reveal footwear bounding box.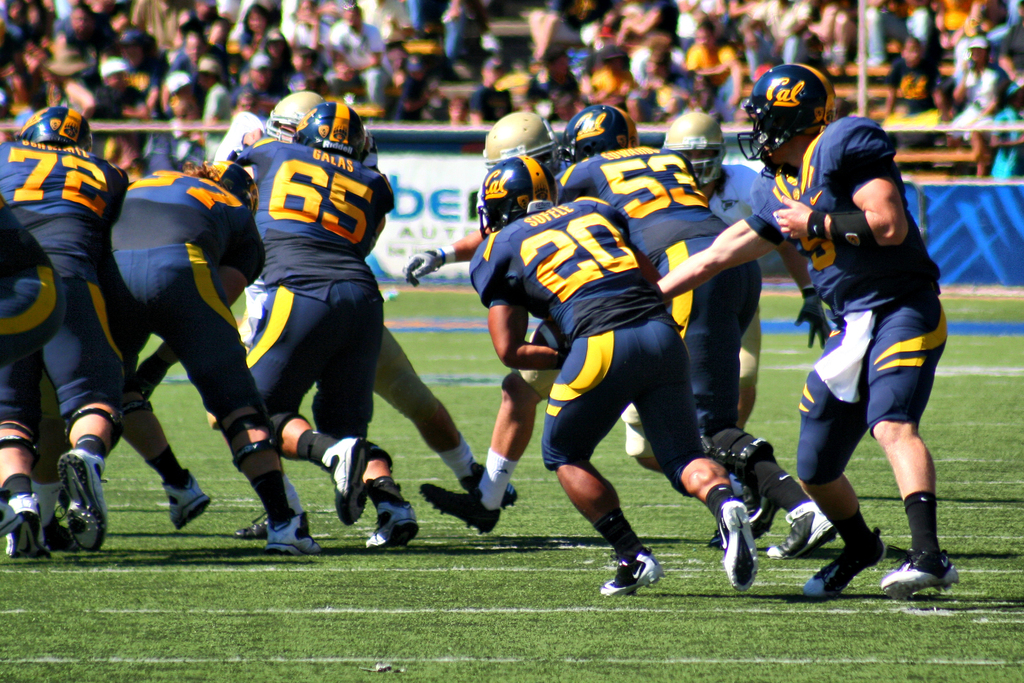
Revealed: detection(362, 499, 418, 550).
